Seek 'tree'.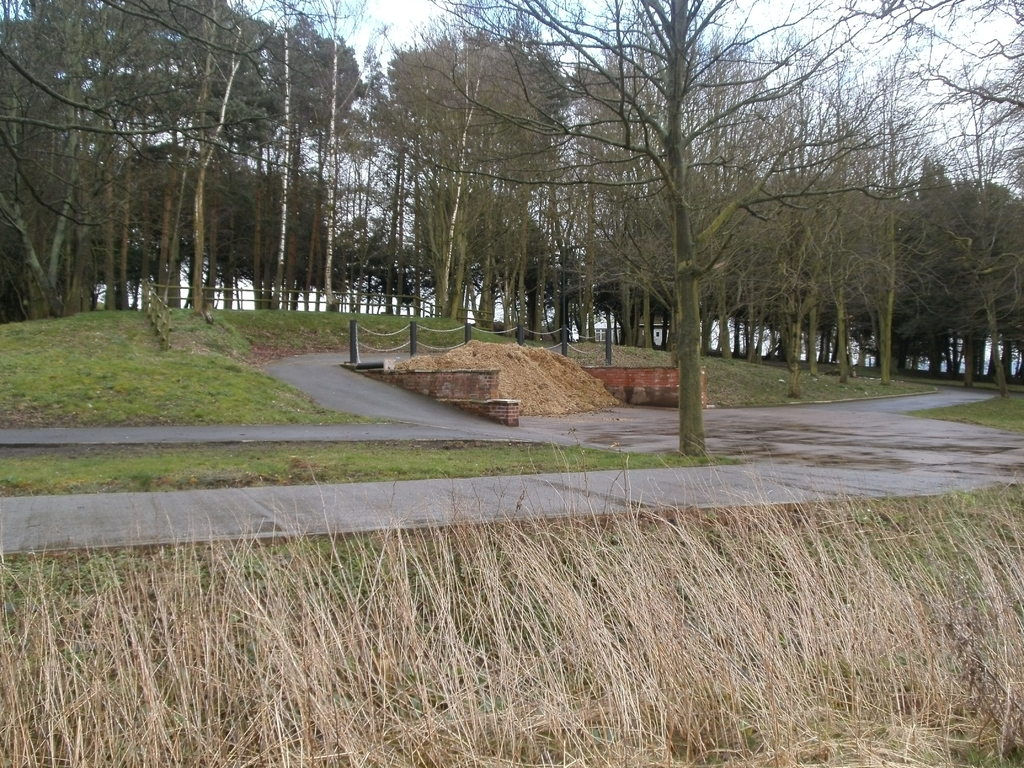
Rect(659, 161, 780, 357).
